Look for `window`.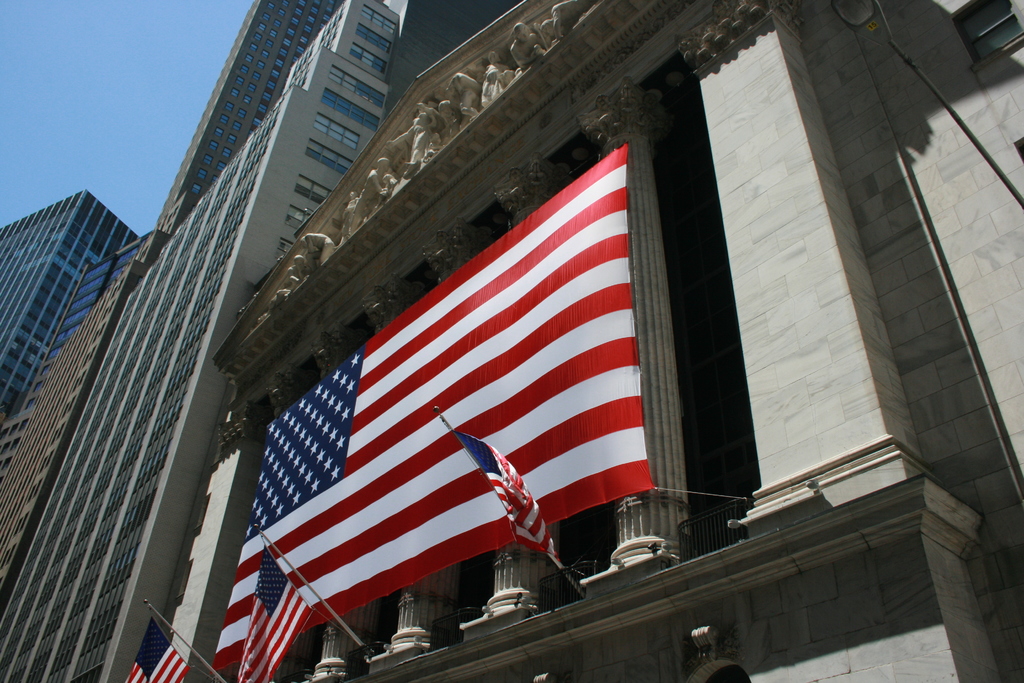
Found: (210,143,220,153).
